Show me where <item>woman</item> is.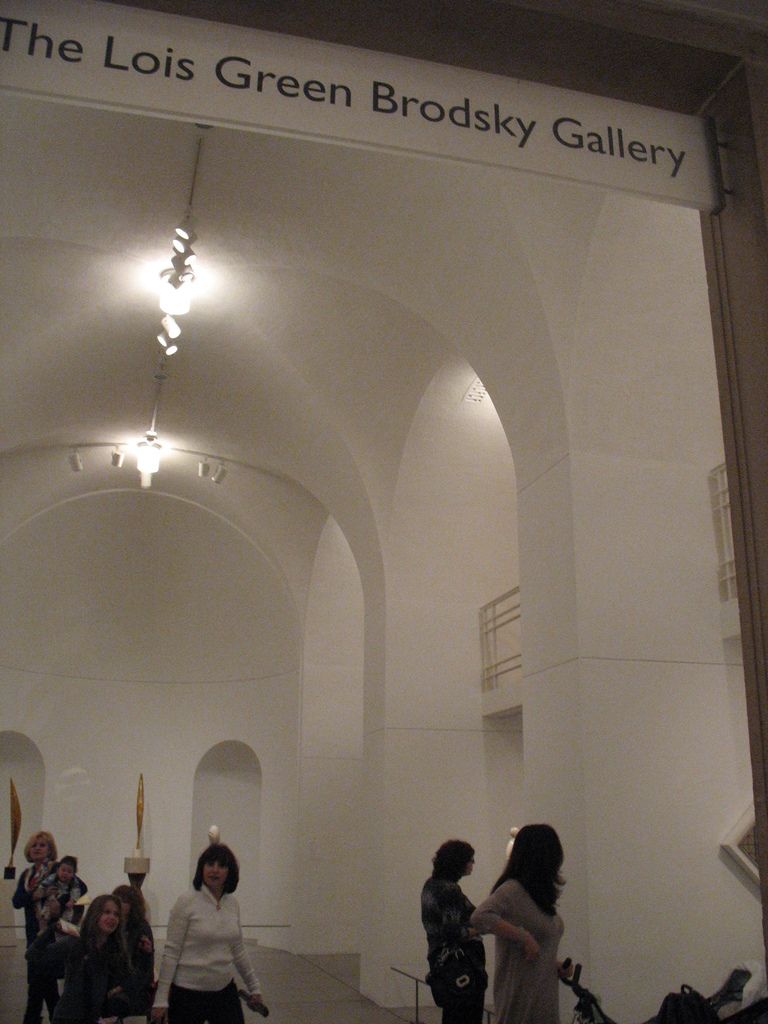
<item>woman</item> is at crop(12, 826, 88, 1023).
